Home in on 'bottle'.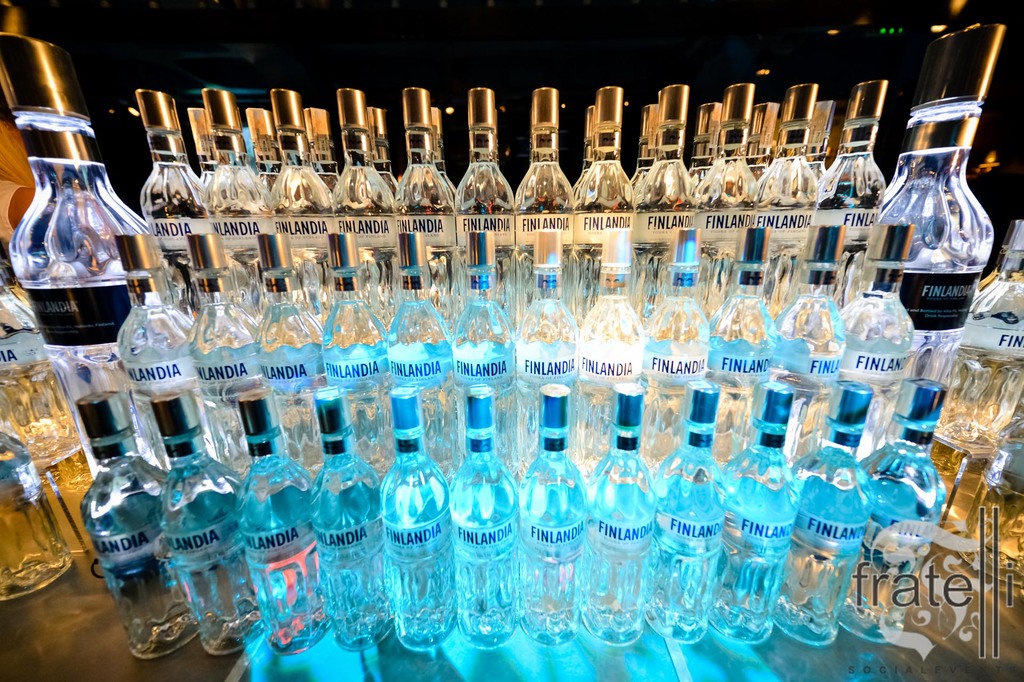
Homed in at <bbox>0, 28, 153, 388</bbox>.
